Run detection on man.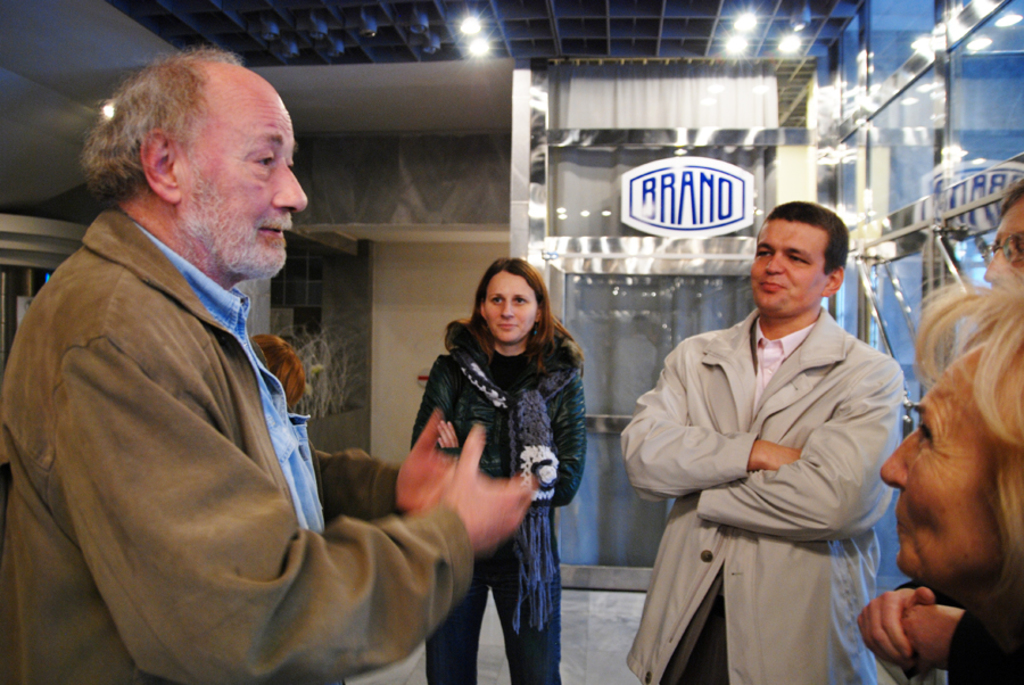
Result: x1=0, y1=44, x2=534, y2=684.
